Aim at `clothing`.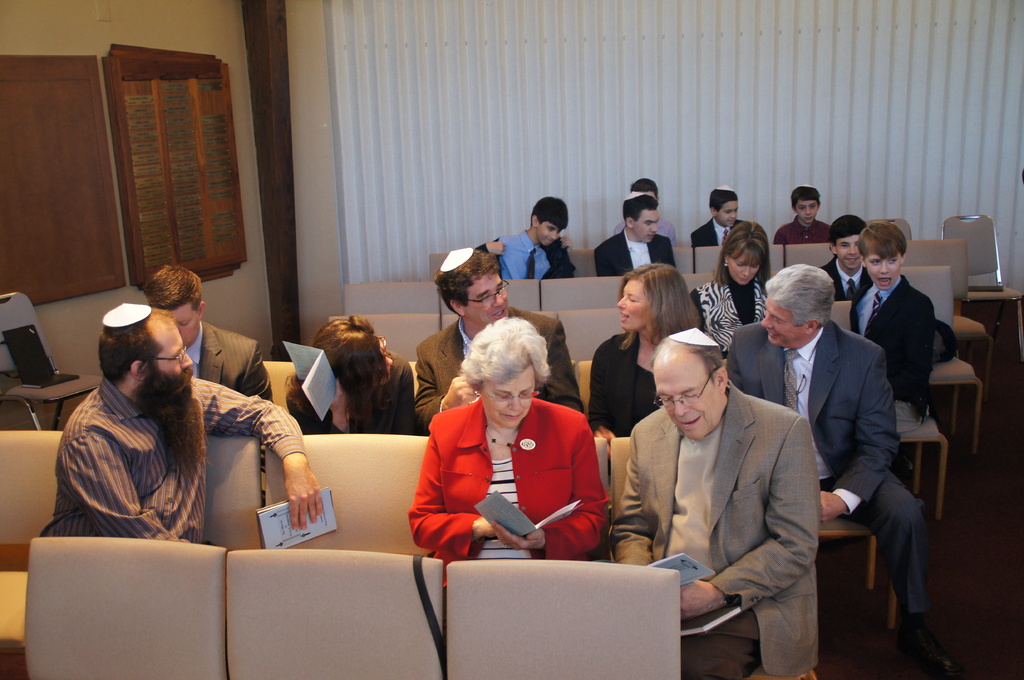
Aimed at <bbox>29, 365, 312, 542</bbox>.
